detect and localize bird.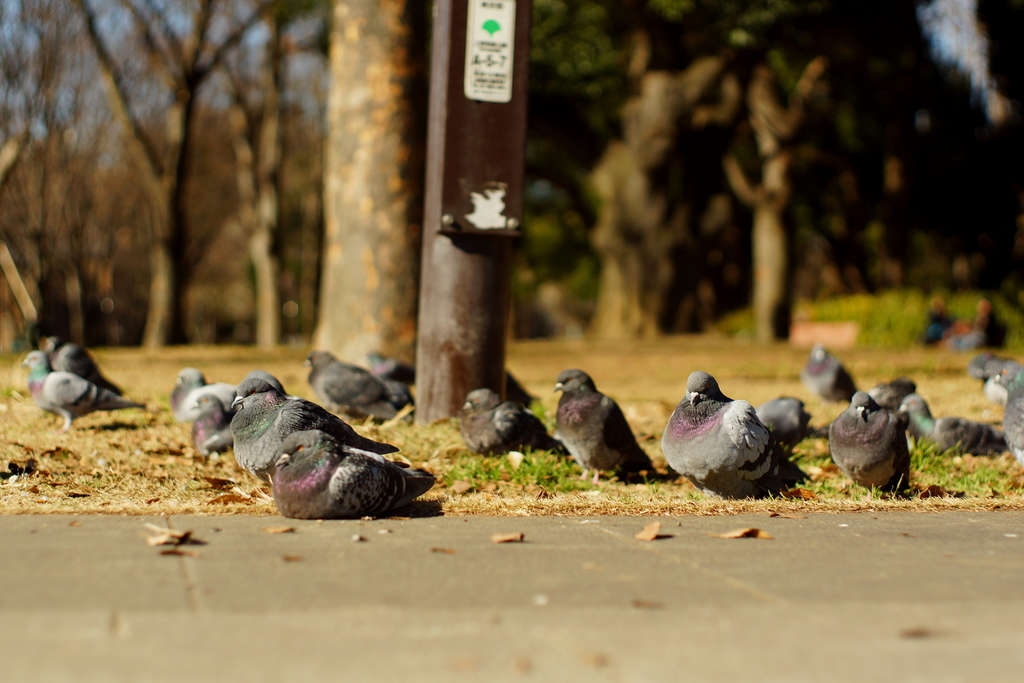
Localized at bbox(230, 375, 399, 482).
